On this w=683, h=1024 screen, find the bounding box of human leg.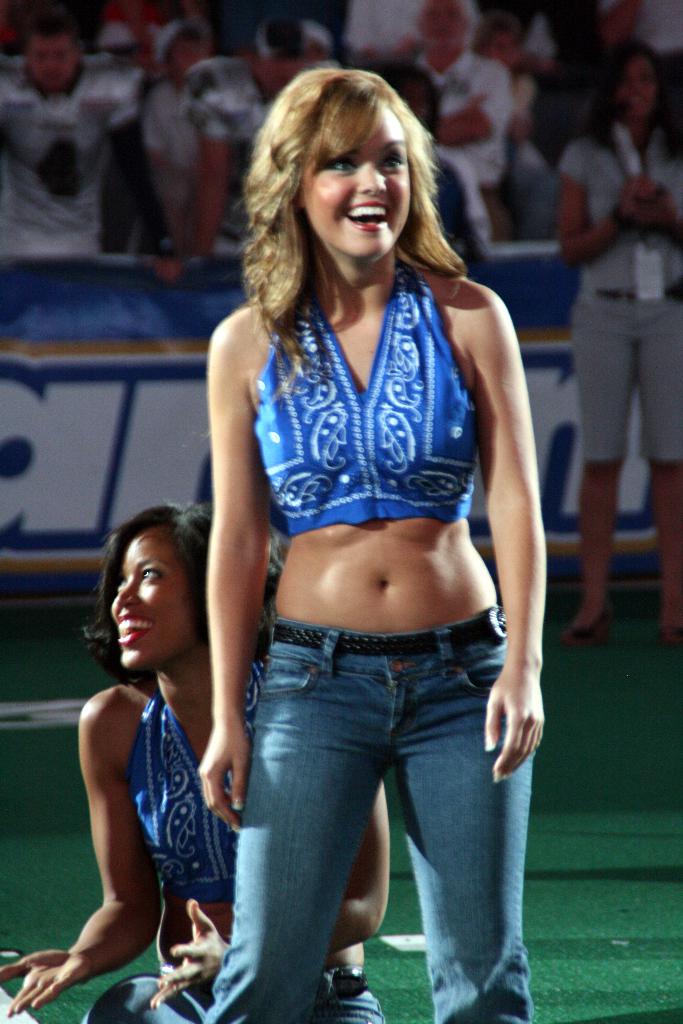
Bounding box: left=204, top=630, right=391, bottom=1020.
